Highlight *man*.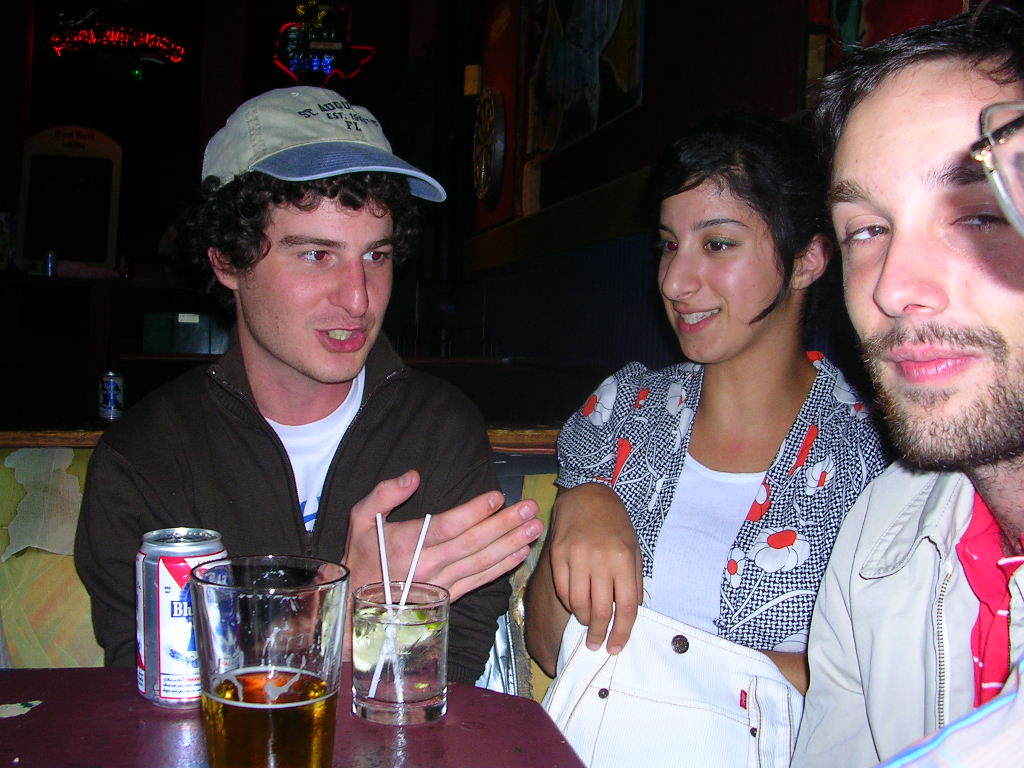
Highlighted region: l=827, t=22, r=1023, b=767.
